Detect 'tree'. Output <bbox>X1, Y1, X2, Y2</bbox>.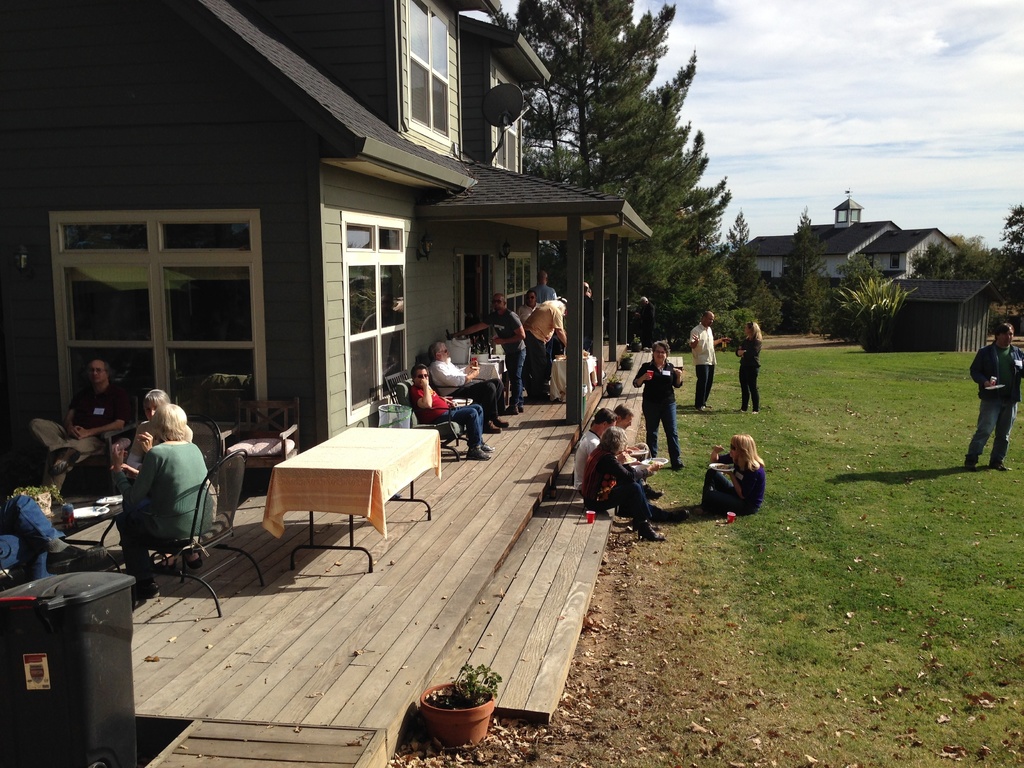
<bbox>743, 259, 778, 332</bbox>.
